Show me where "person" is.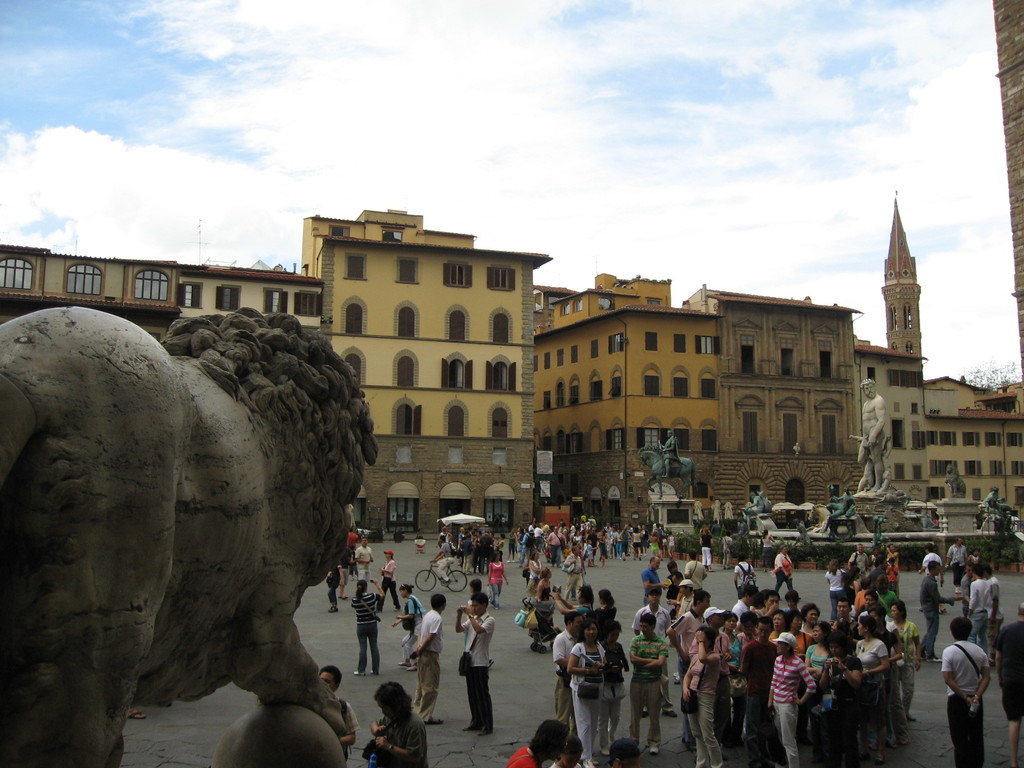
"person" is at crop(703, 529, 712, 561).
